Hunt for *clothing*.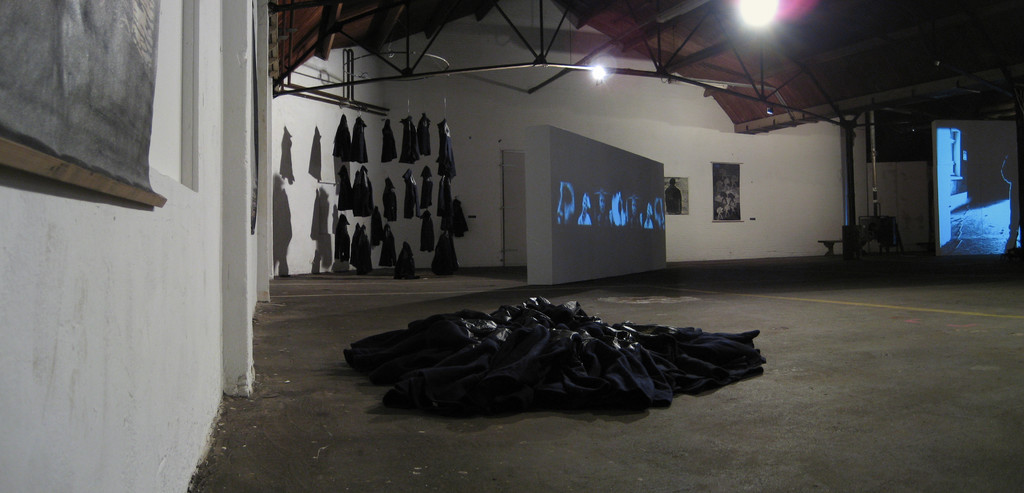
Hunted down at left=383, top=220, right=396, bottom=265.
